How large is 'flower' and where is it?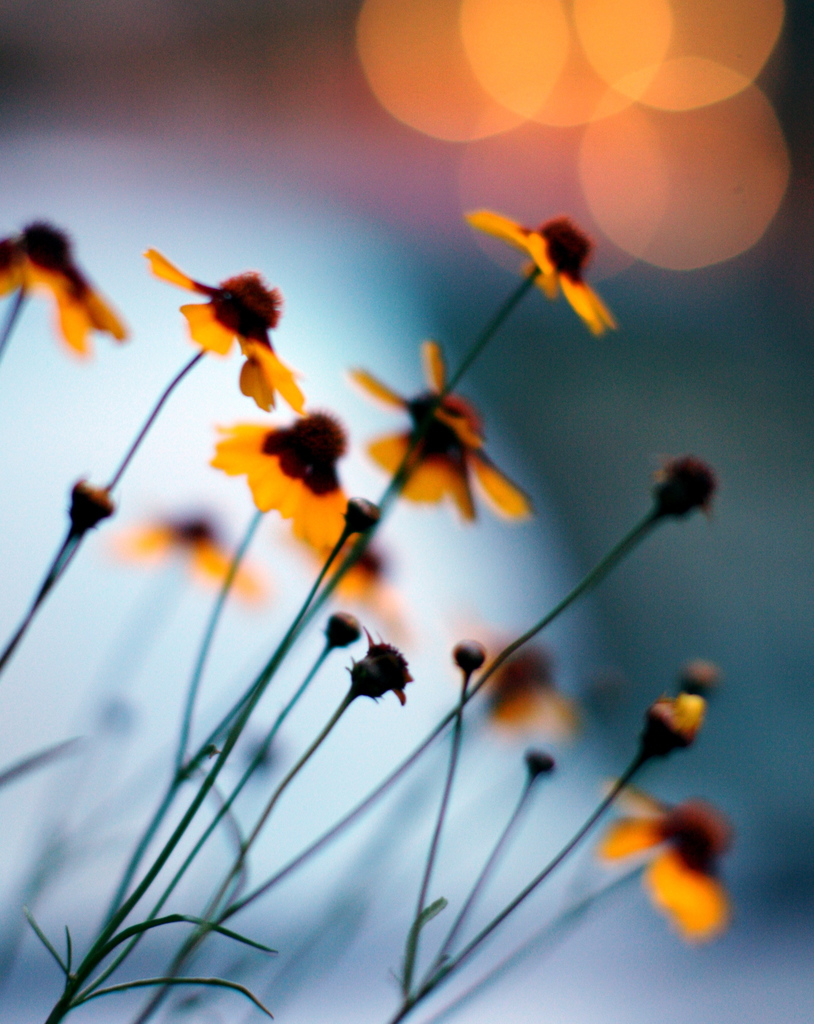
Bounding box: {"x1": 602, "y1": 777, "x2": 753, "y2": 941}.
